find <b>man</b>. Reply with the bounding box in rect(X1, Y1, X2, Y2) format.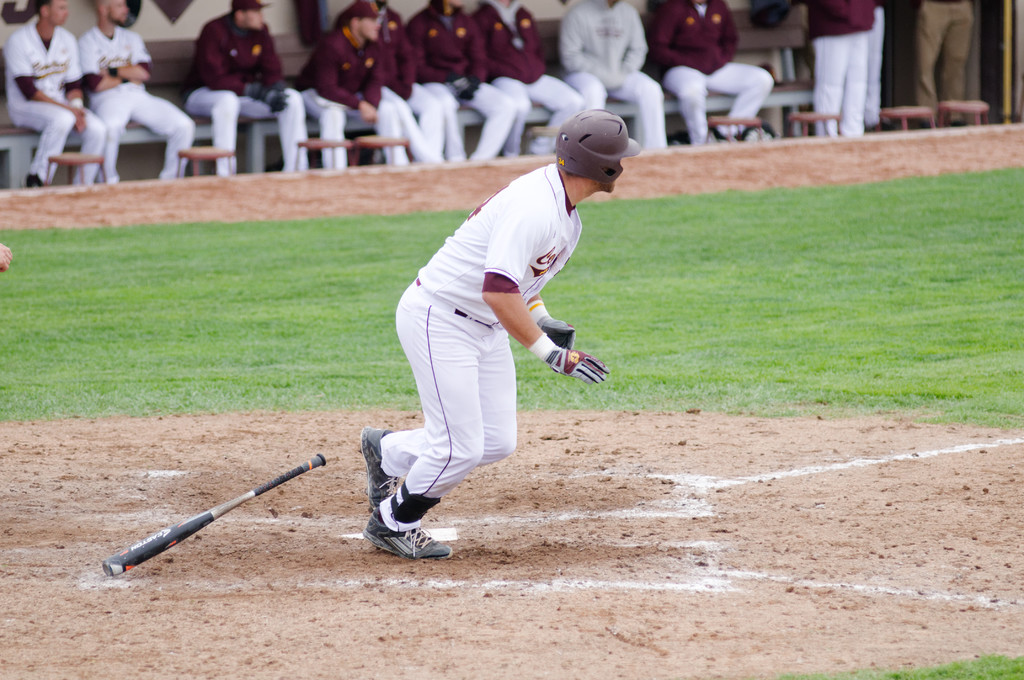
rect(653, 0, 774, 147).
